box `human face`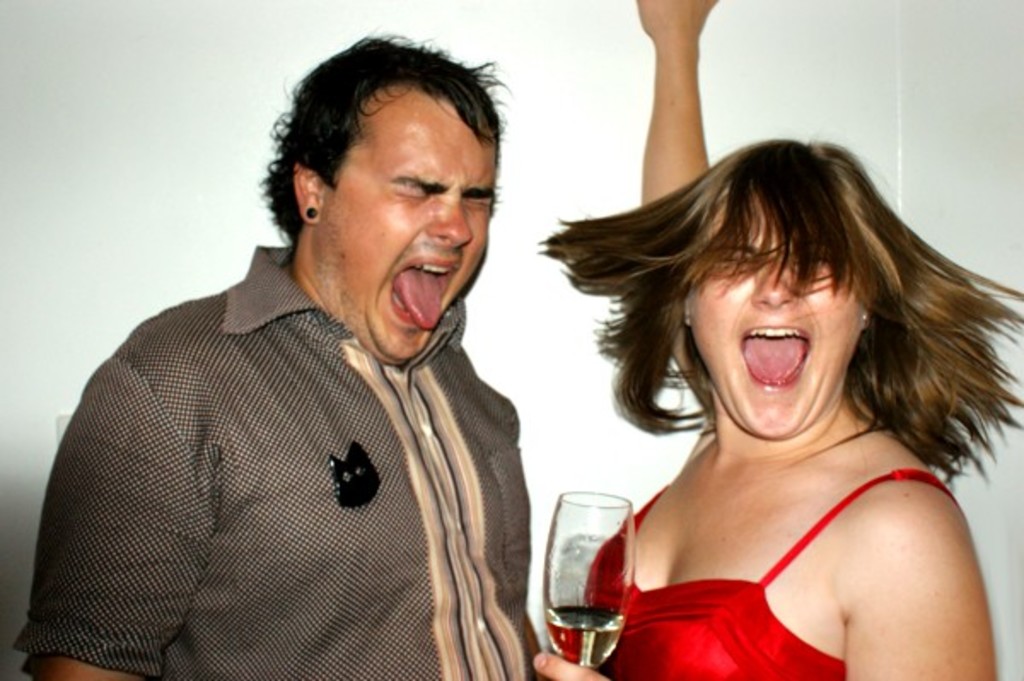
select_region(686, 195, 862, 442)
